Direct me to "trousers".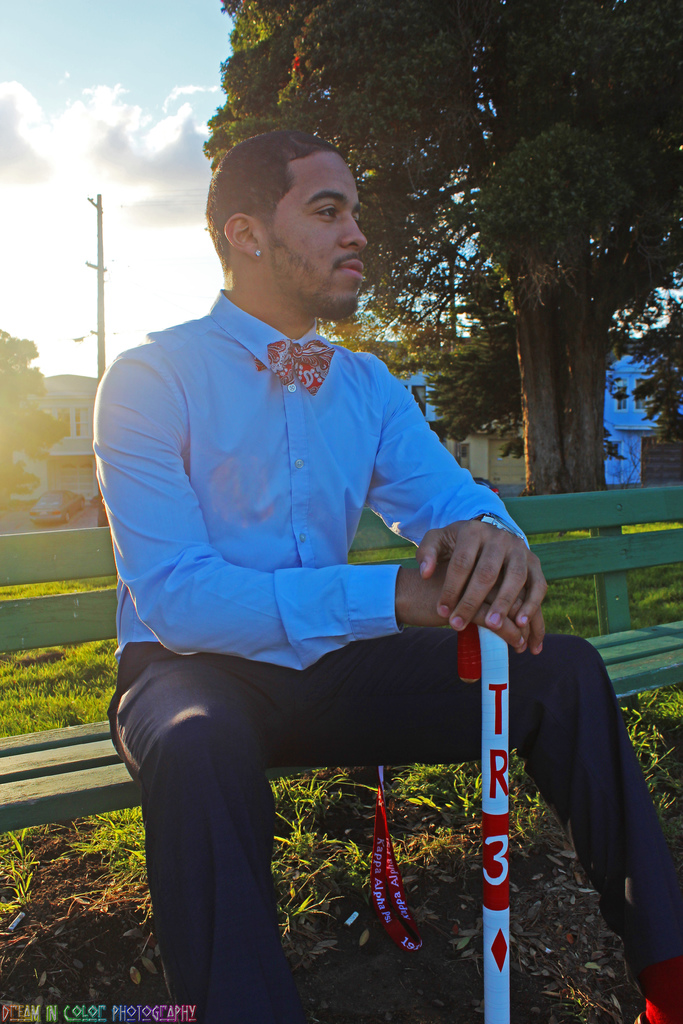
Direction: [left=104, top=637, right=682, bottom=1023].
